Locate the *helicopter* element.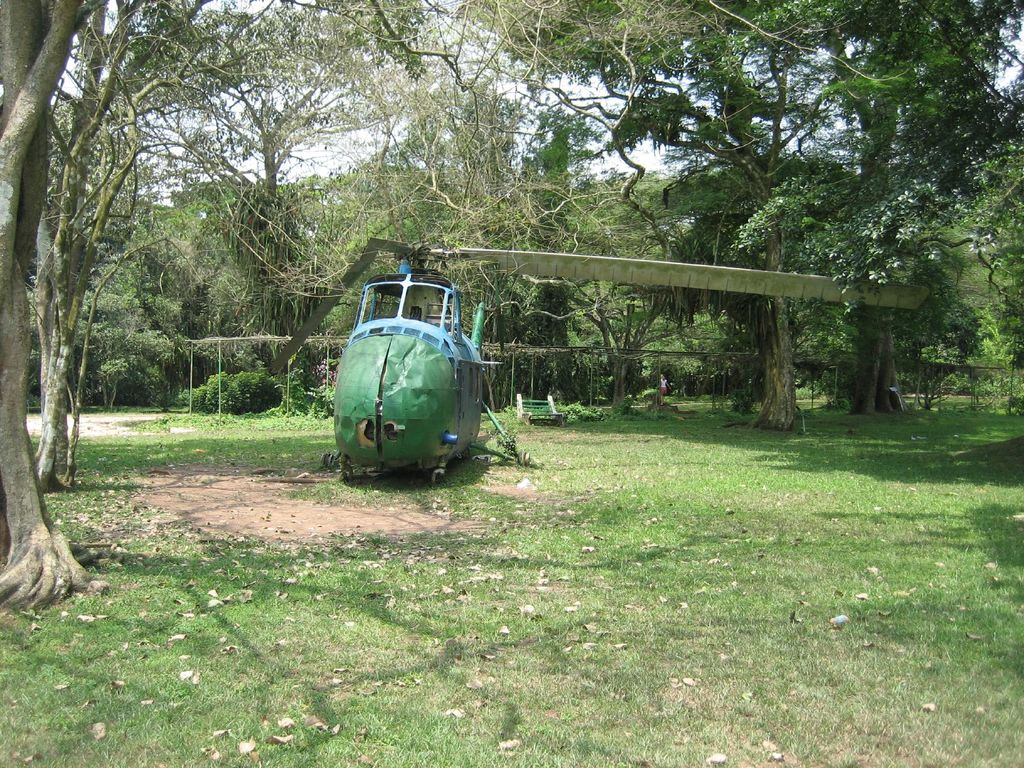
Element bbox: [left=268, top=237, right=932, bottom=485].
